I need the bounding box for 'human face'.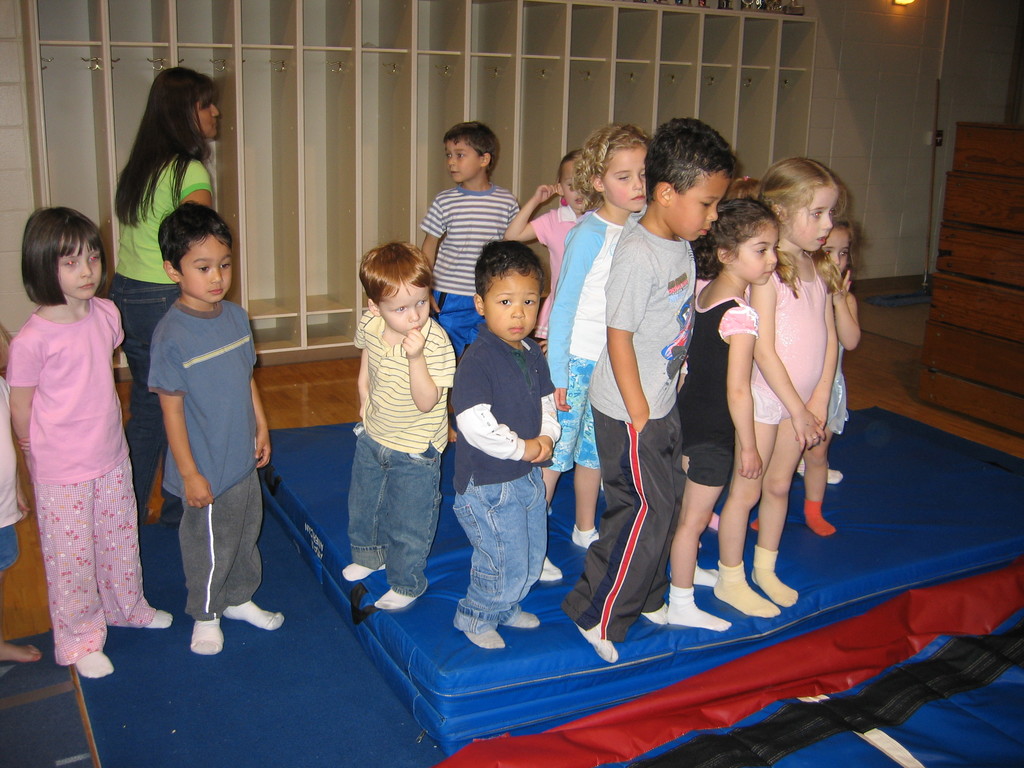
Here it is: x1=572 y1=120 x2=644 y2=223.
